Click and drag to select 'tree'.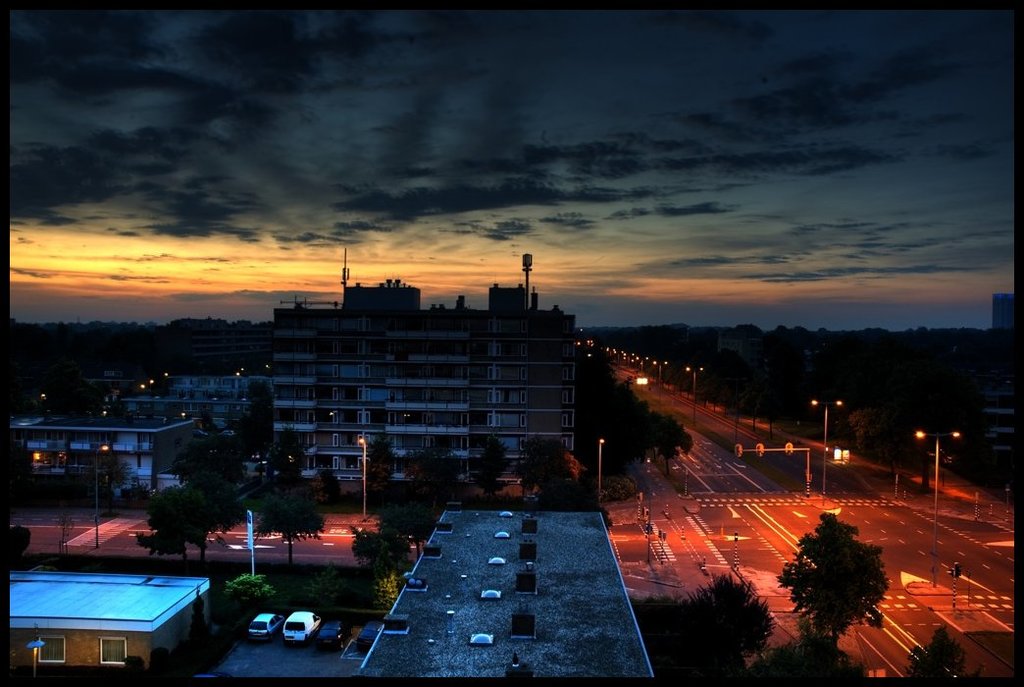
Selection: (850,400,884,457).
